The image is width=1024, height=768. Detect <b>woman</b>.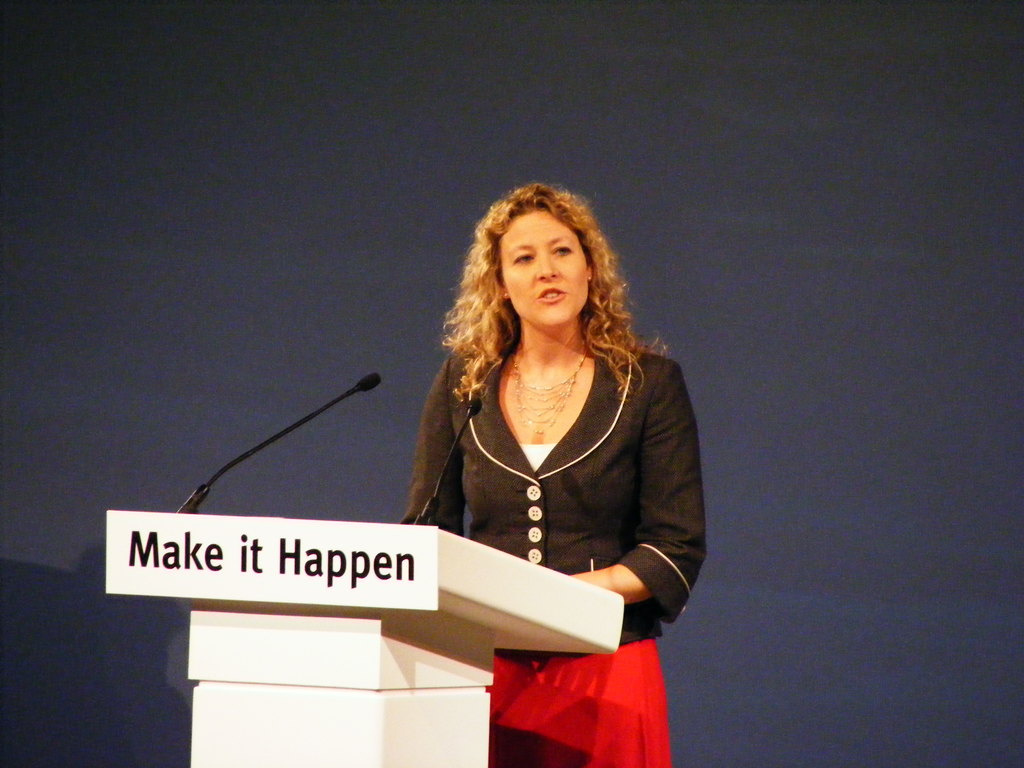
Detection: region(400, 180, 708, 767).
